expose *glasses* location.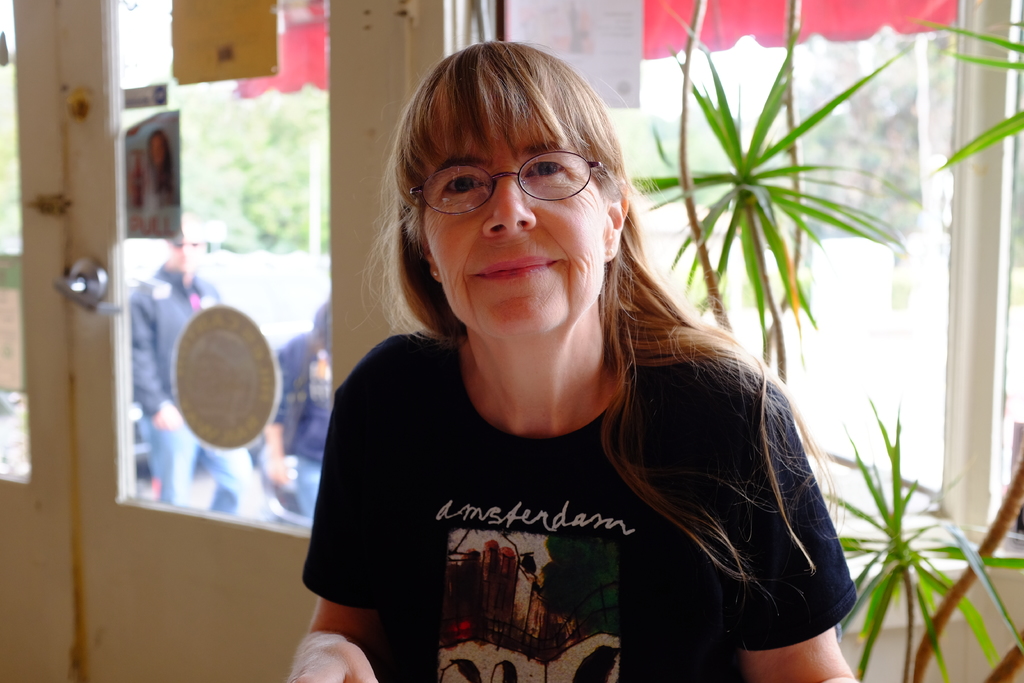
Exposed at {"x1": 405, "y1": 150, "x2": 623, "y2": 214}.
